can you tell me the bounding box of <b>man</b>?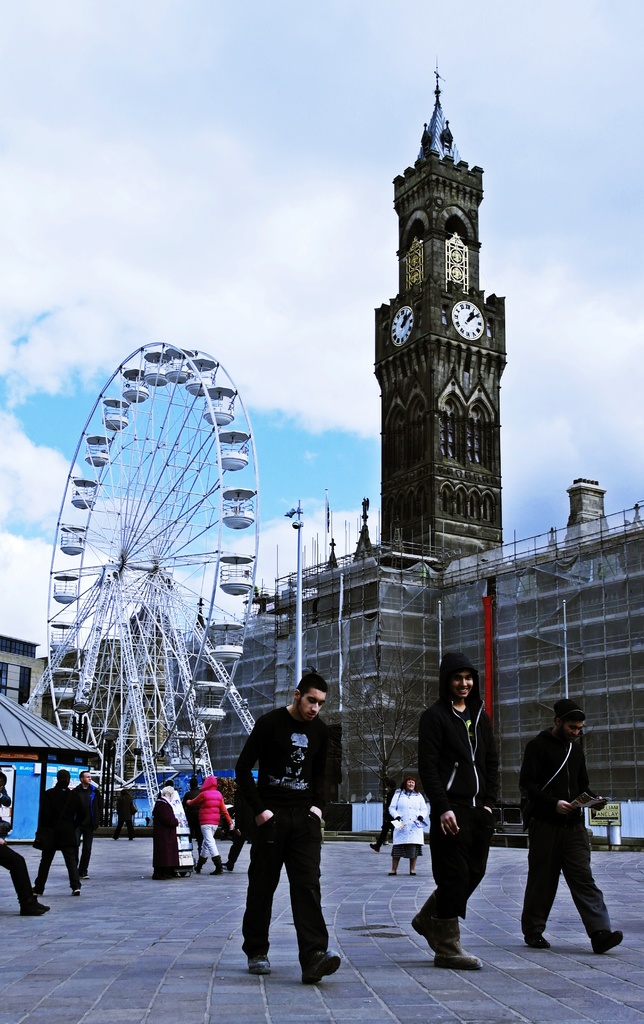
[left=414, top=655, right=495, bottom=968].
